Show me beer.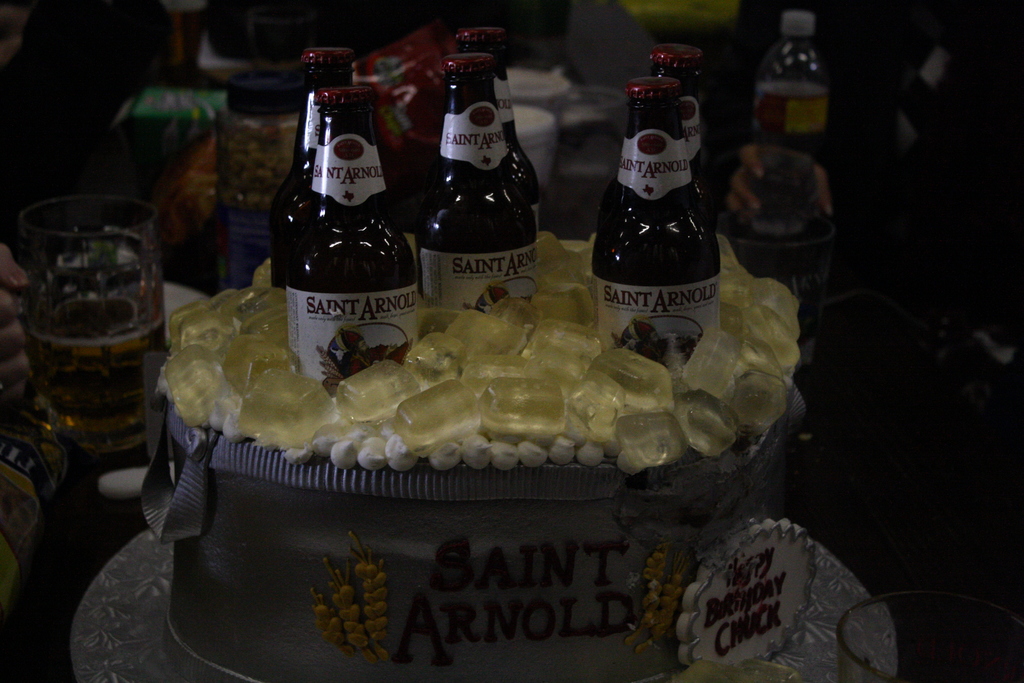
beer is here: <bbox>292, 79, 420, 395</bbox>.
